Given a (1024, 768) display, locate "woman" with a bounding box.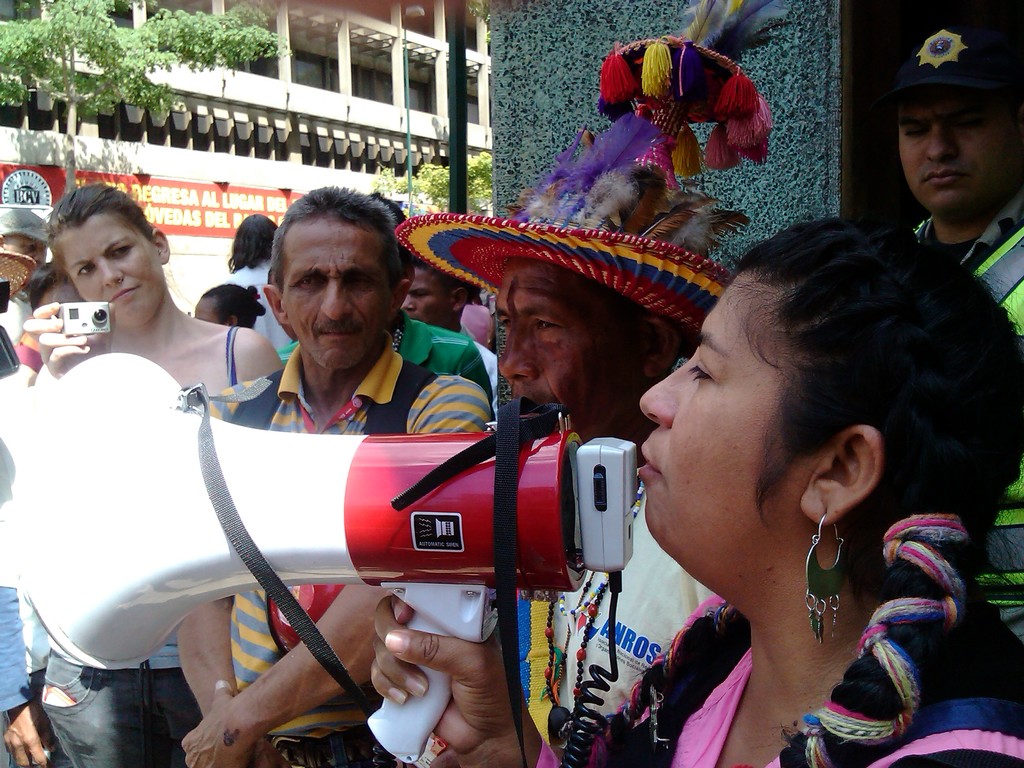
Located: x1=20, y1=184, x2=292, y2=749.
